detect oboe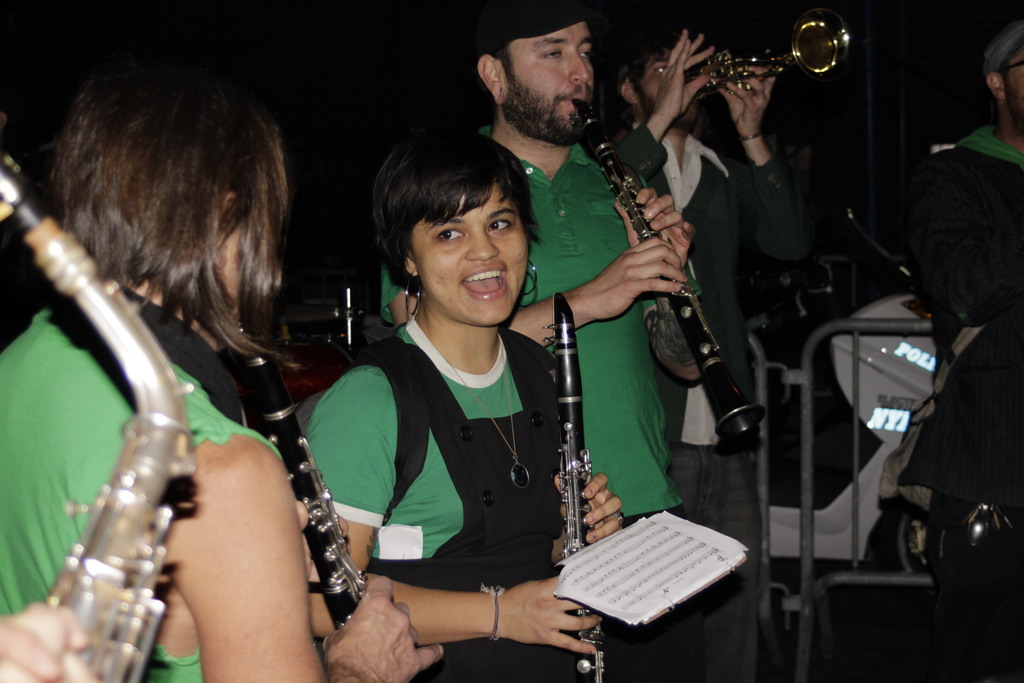
<box>236,322,367,638</box>
